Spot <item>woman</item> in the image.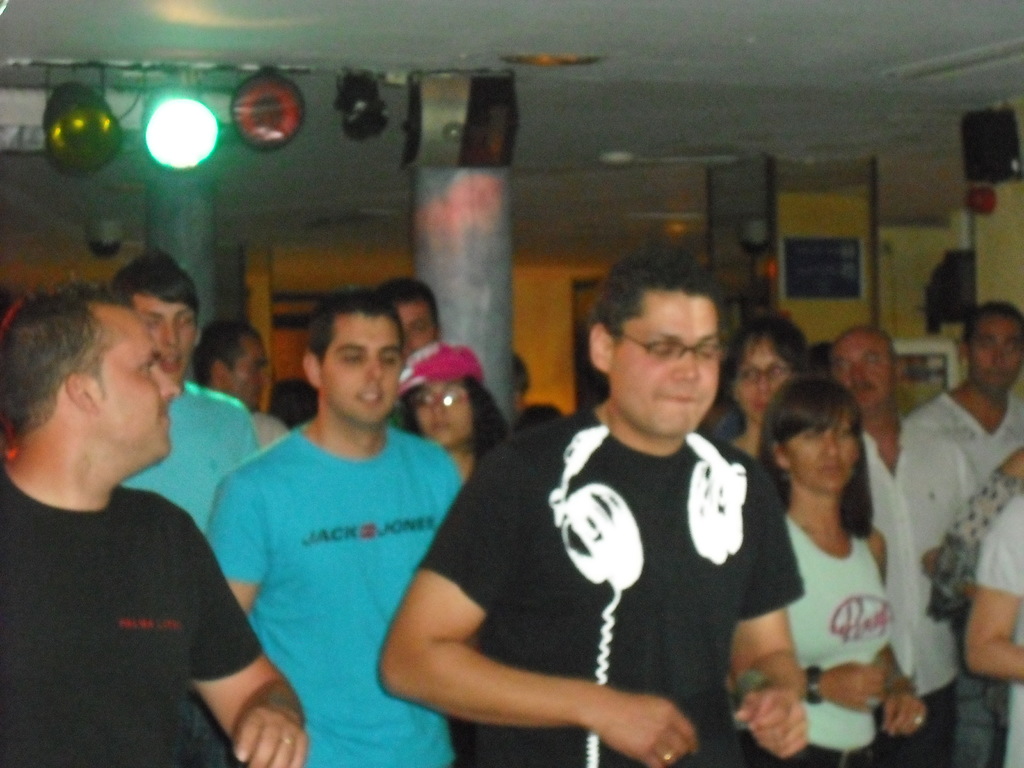
<item>woman</item> found at BBox(378, 339, 499, 479).
